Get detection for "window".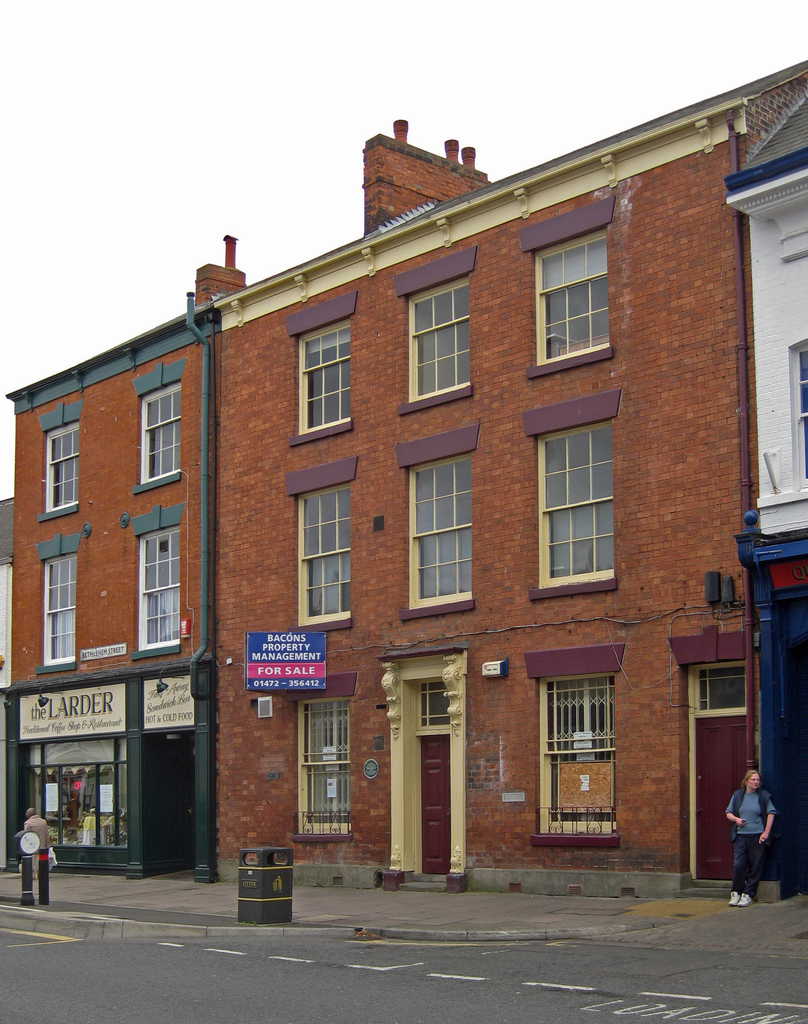
Detection: (x1=414, y1=280, x2=472, y2=406).
